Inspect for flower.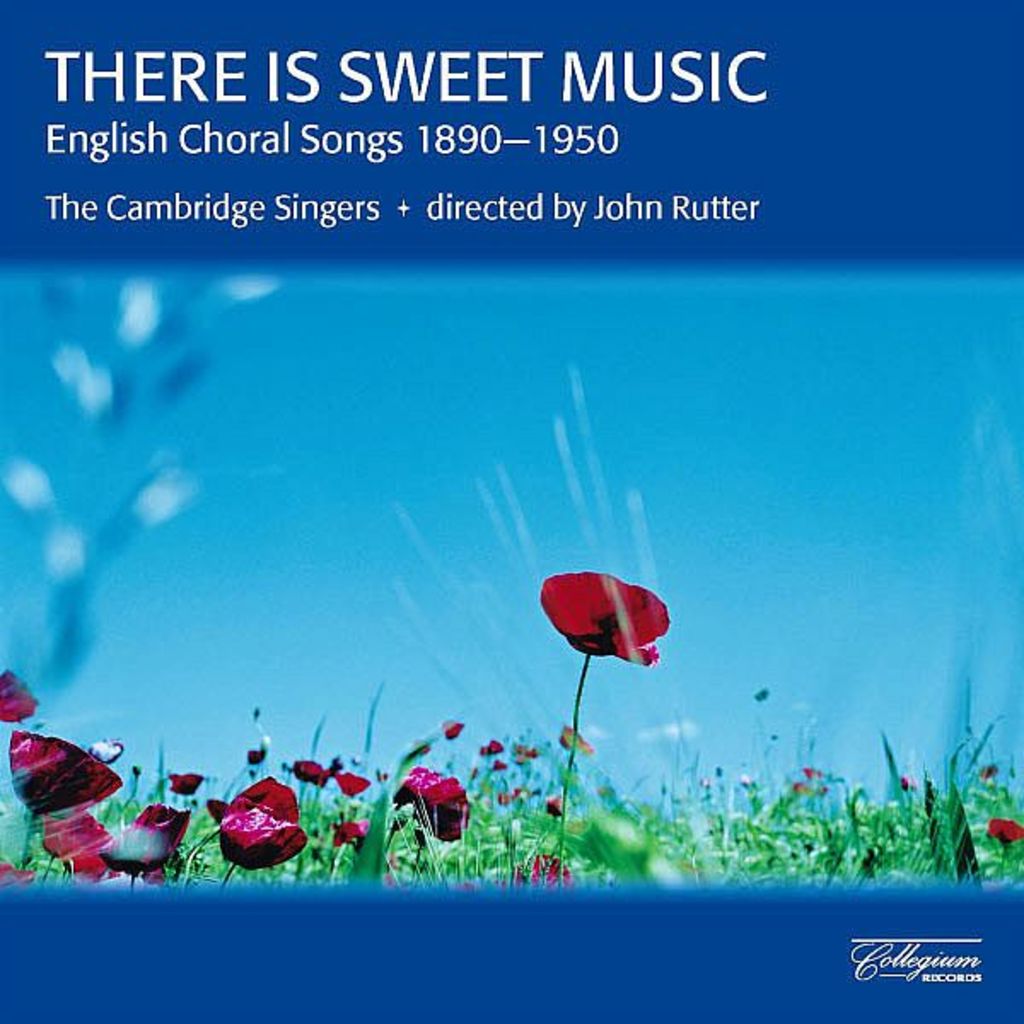
Inspection: 97 797 193 876.
